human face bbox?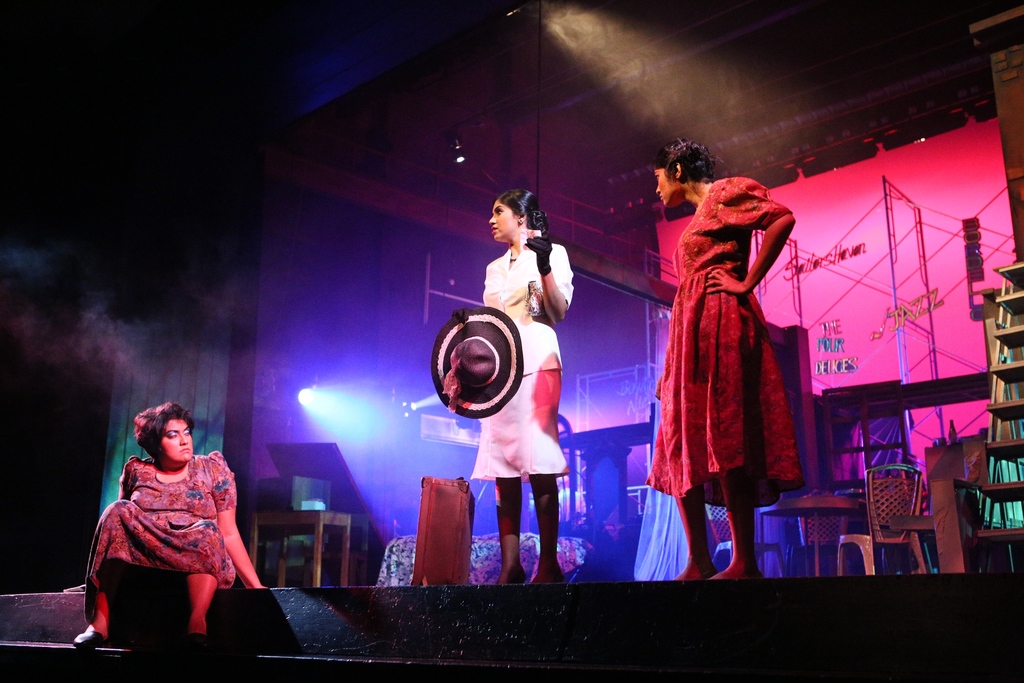
x1=161 y1=420 x2=193 y2=459
